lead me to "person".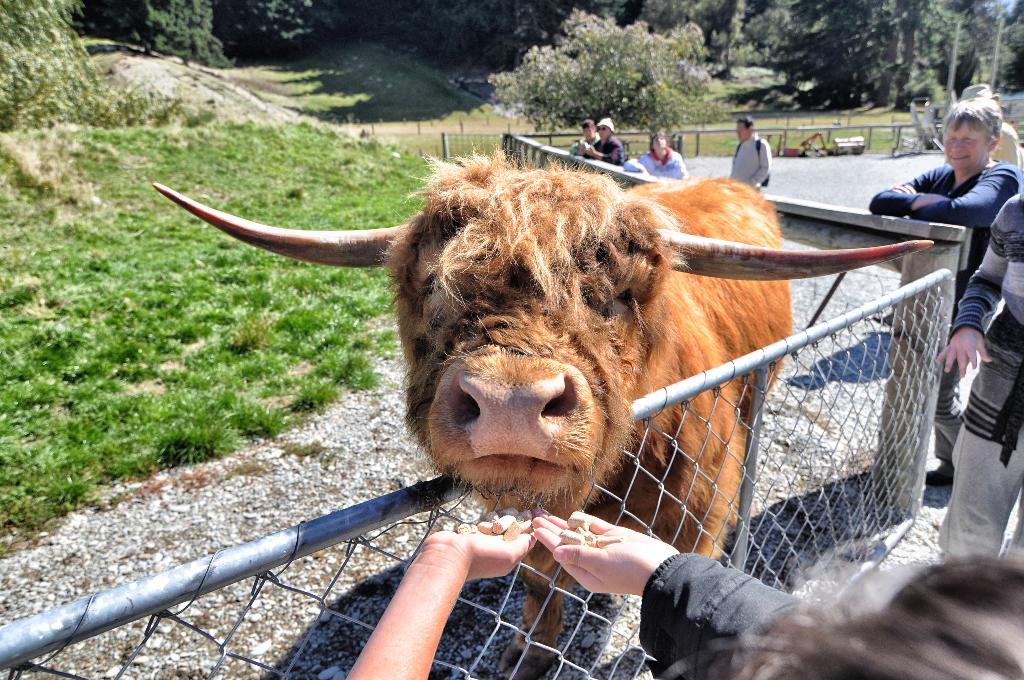
Lead to pyautogui.locateOnScreen(562, 118, 595, 154).
